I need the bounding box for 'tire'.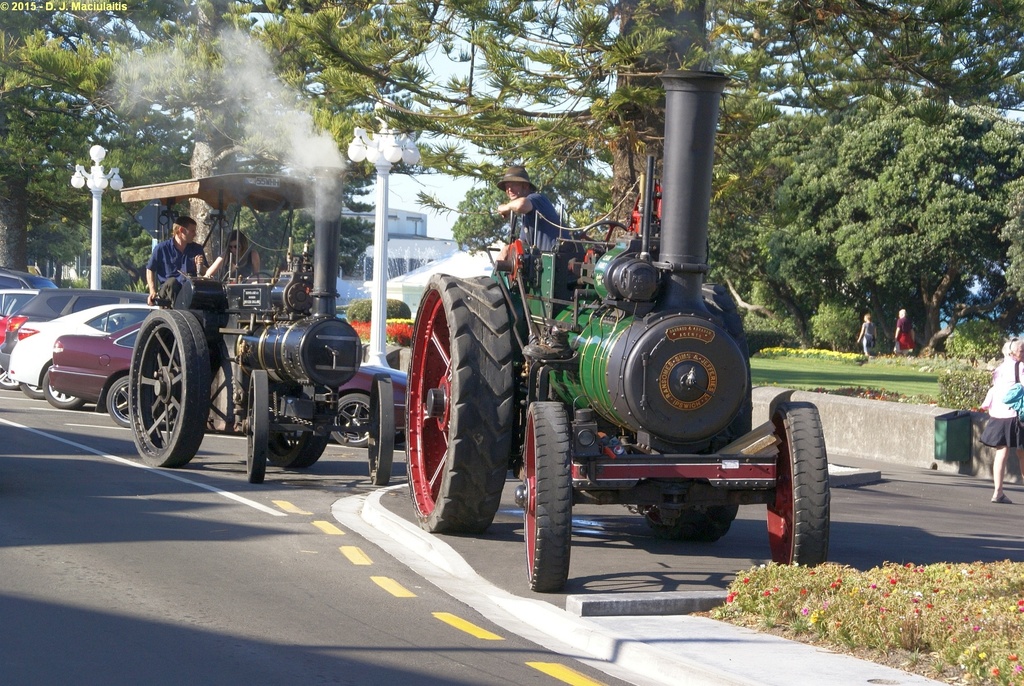
Here it is: region(269, 435, 330, 473).
